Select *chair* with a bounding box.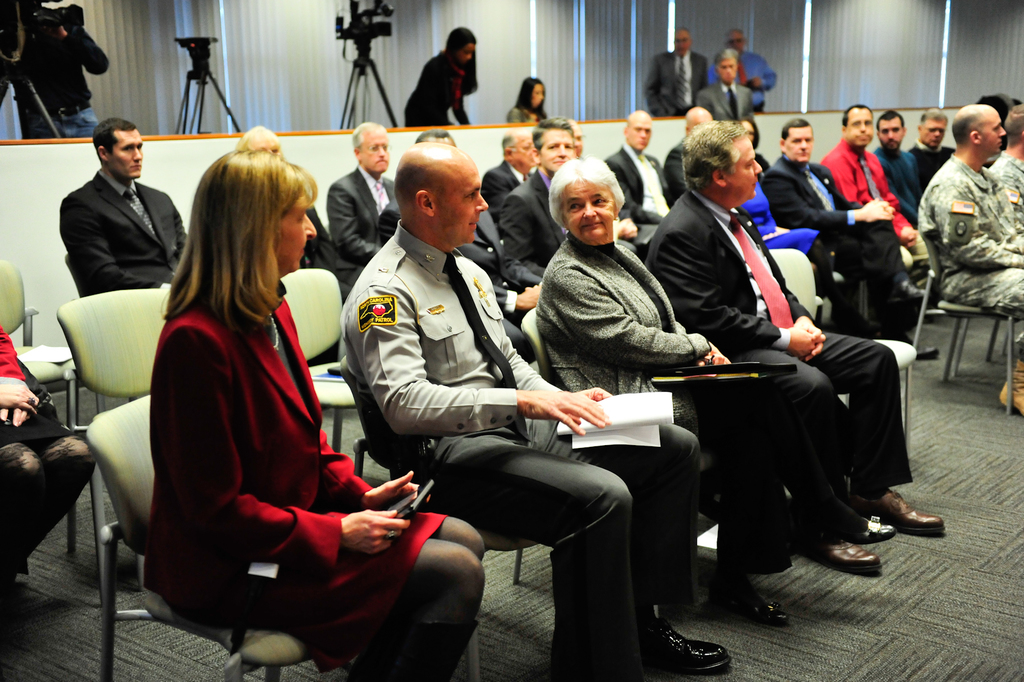
region(68, 251, 131, 419).
